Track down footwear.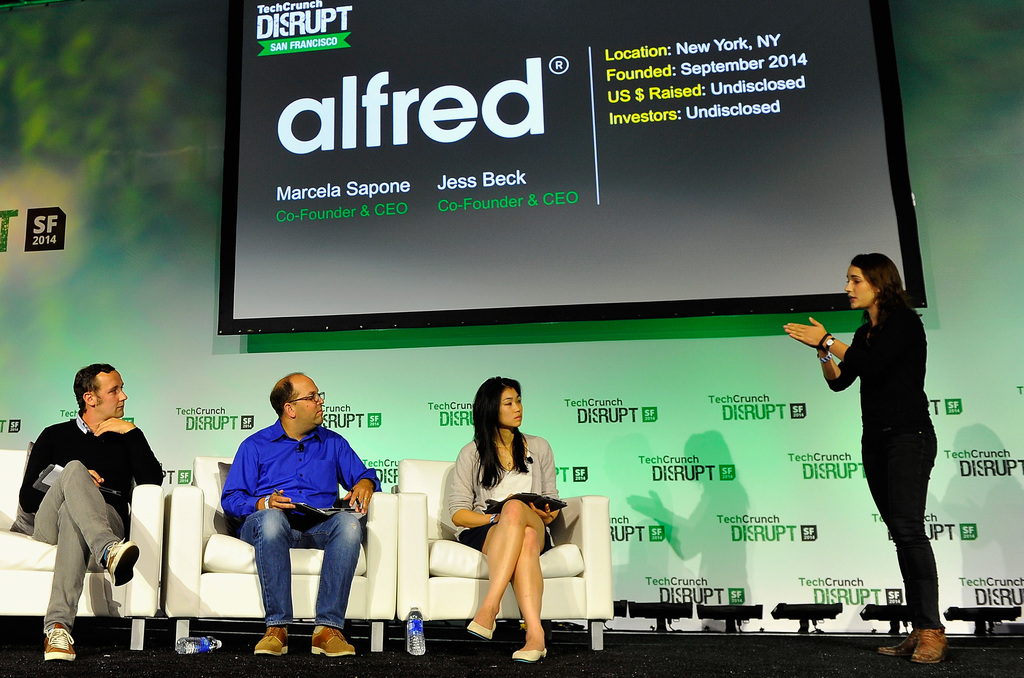
Tracked to x1=45 y1=624 x2=77 y2=661.
